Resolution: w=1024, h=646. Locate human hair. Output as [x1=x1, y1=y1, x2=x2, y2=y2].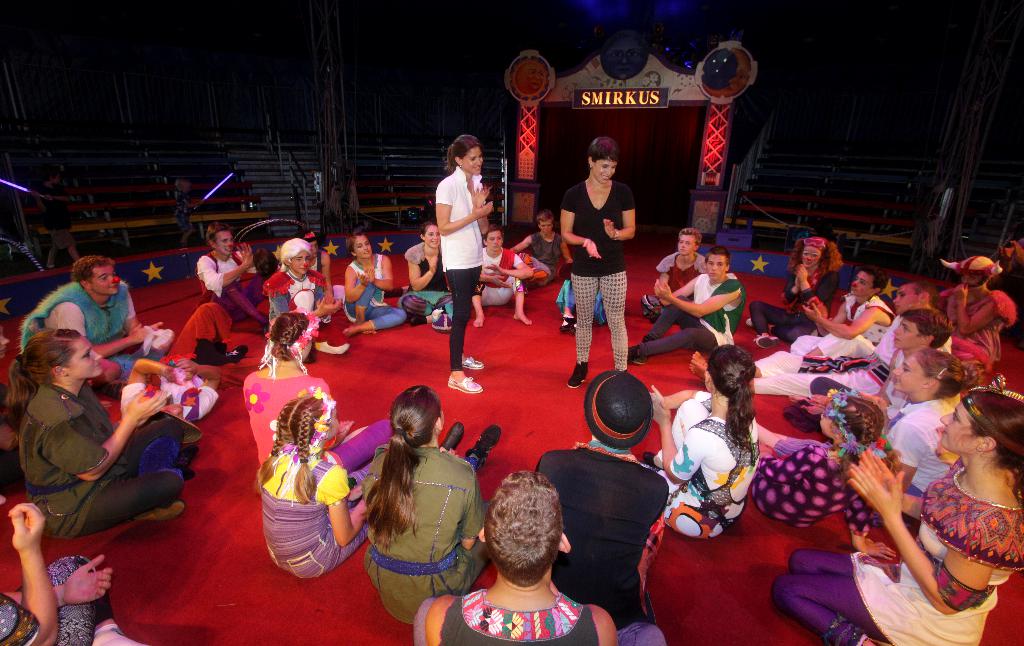
[x1=252, y1=247, x2=281, y2=281].
